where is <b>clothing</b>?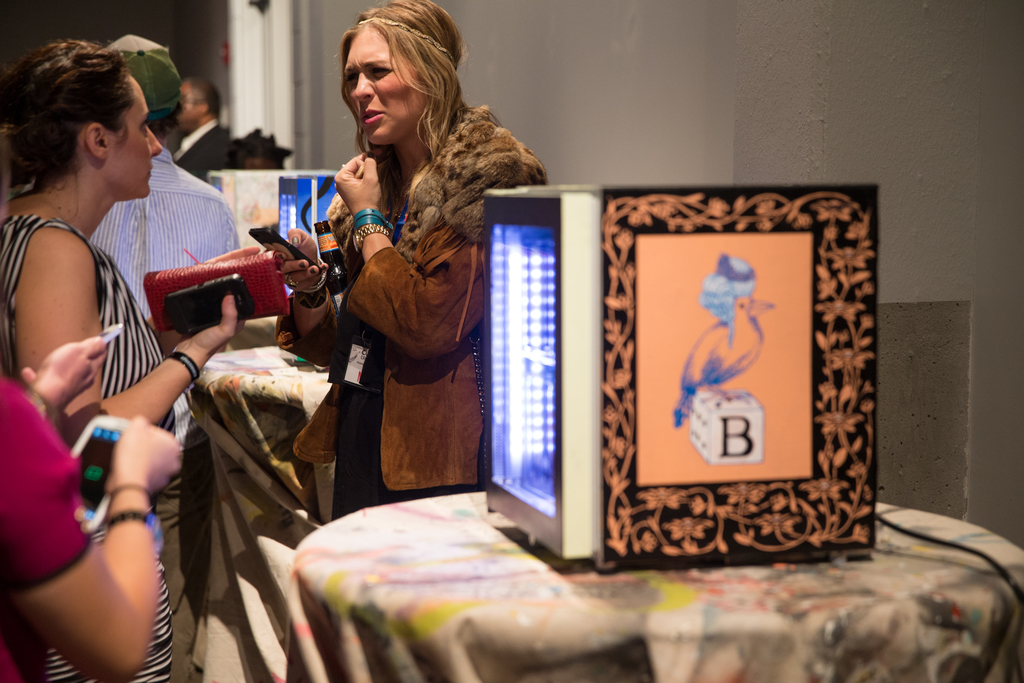
box(276, 105, 543, 522).
